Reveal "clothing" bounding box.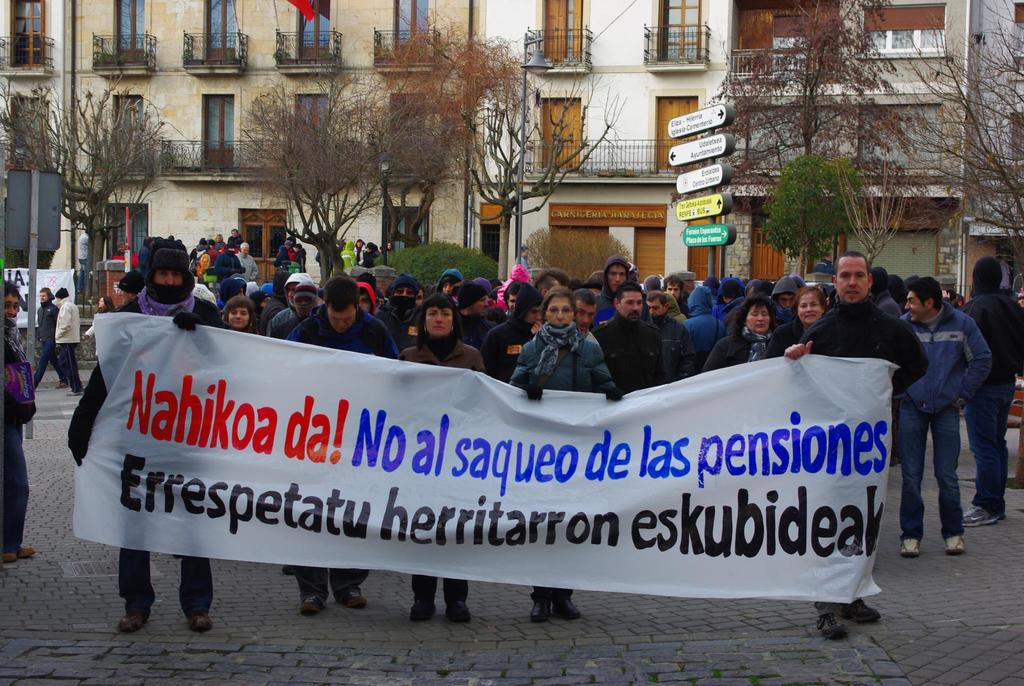
Revealed: [left=801, top=288, right=932, bottom=616].
